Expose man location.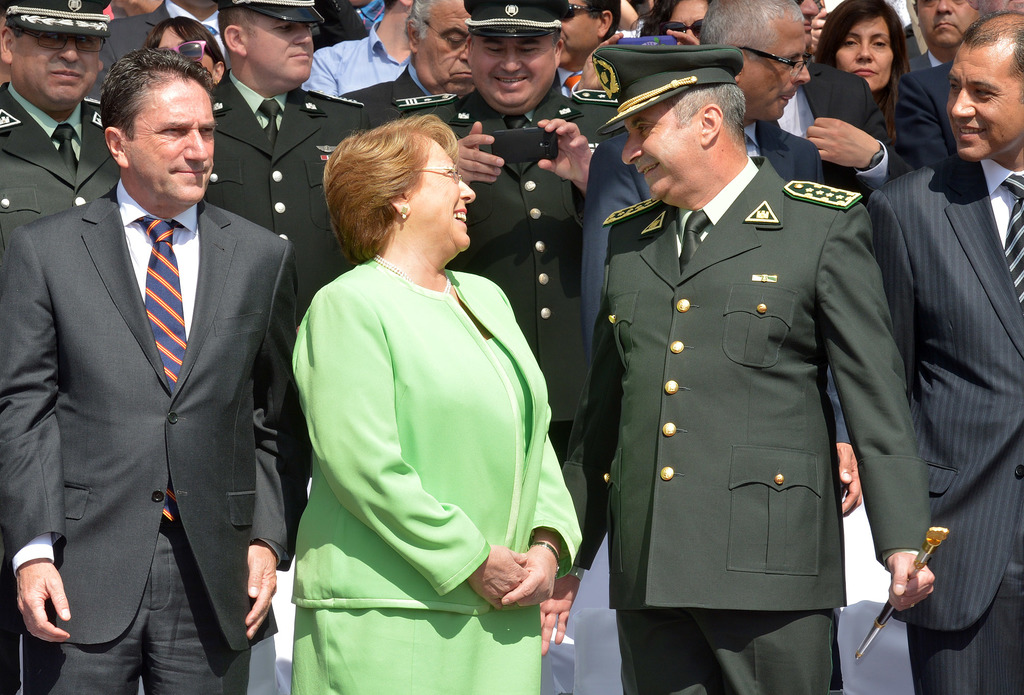
Exposed at pyautogui.locateOnScreen(886, 0, 1023, 177).
